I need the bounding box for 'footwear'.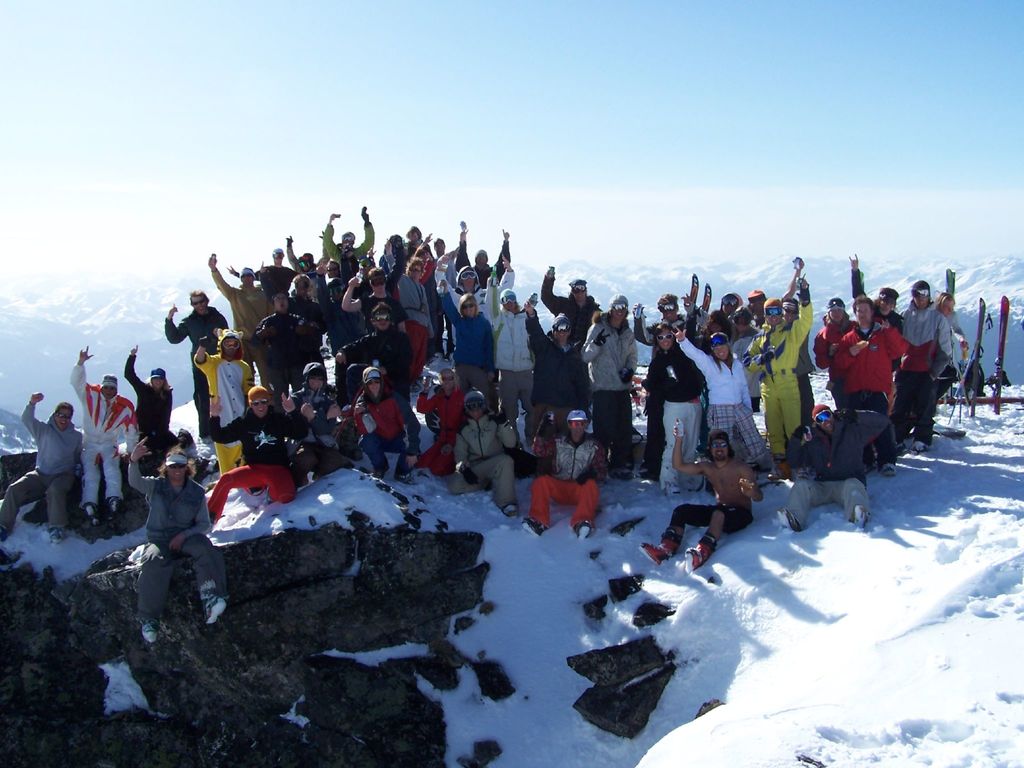
Here it is: (500, 506, 519, 516).
